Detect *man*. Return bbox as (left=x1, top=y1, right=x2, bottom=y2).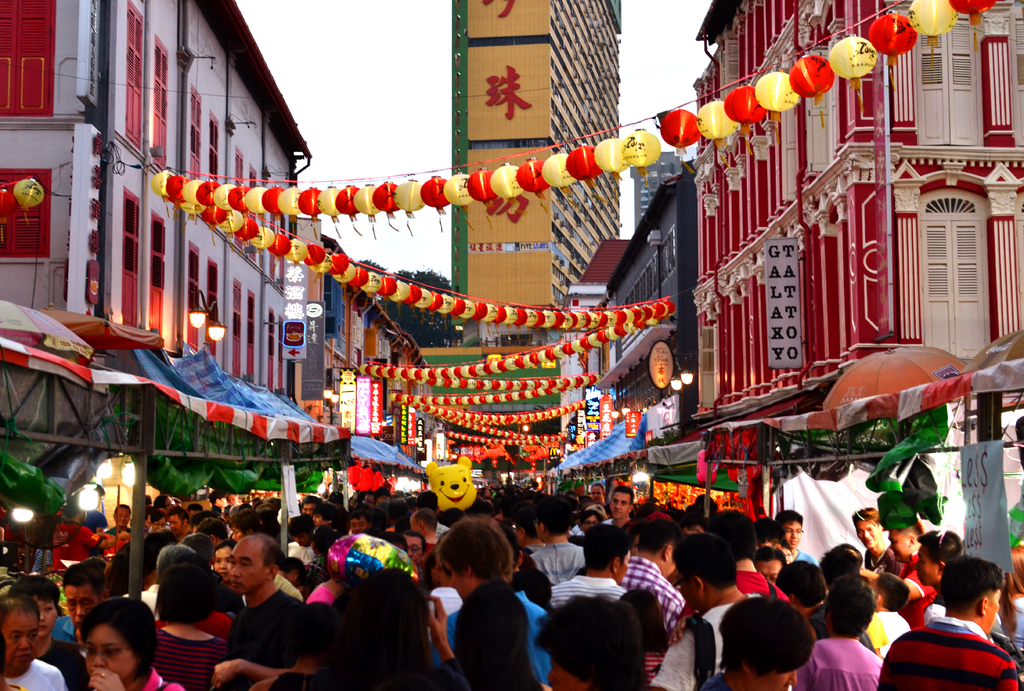
(left=105, top=504, right=134, bottom=537).
